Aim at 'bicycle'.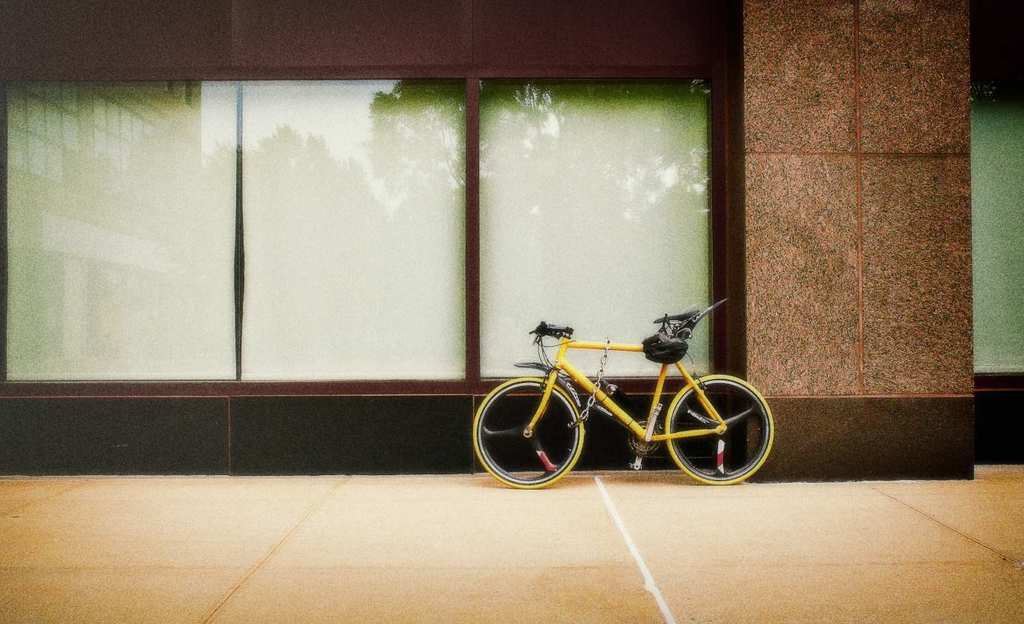
Aimed at region(470, 313, 782, 491).
